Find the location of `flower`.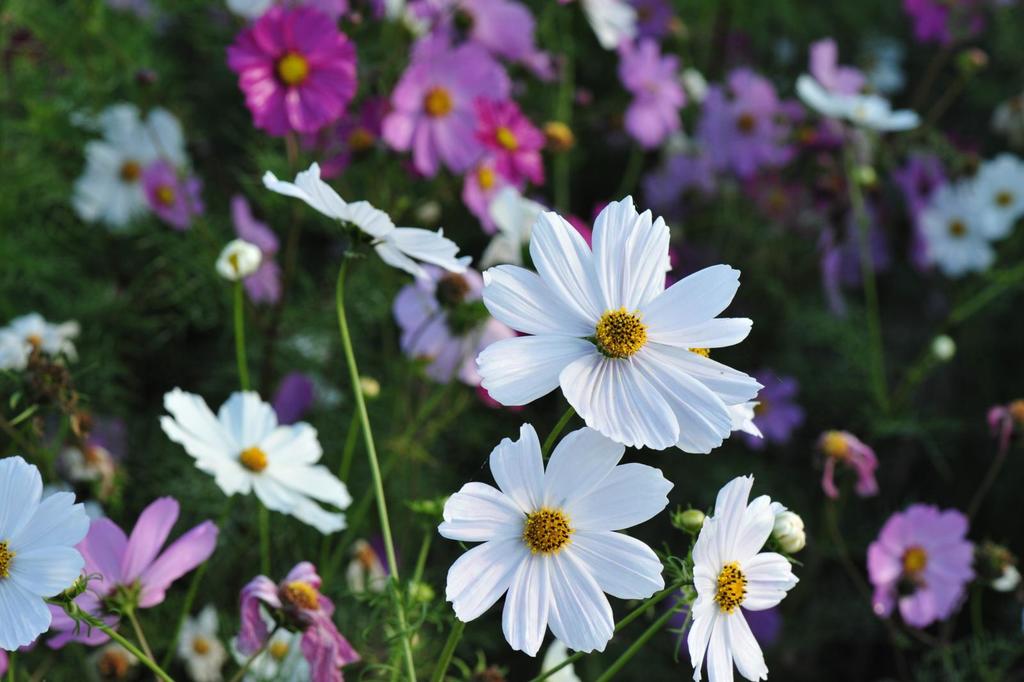
Location: BBox(239, 560, 359, 681).
